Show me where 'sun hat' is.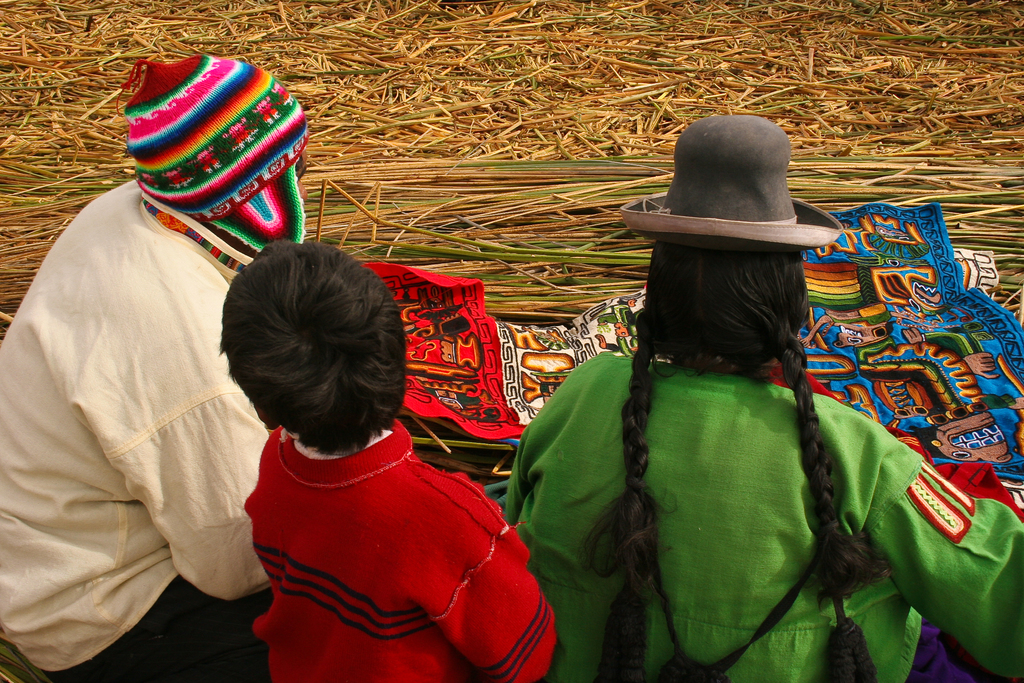
'sun hat' is at 621:113:845:258.
